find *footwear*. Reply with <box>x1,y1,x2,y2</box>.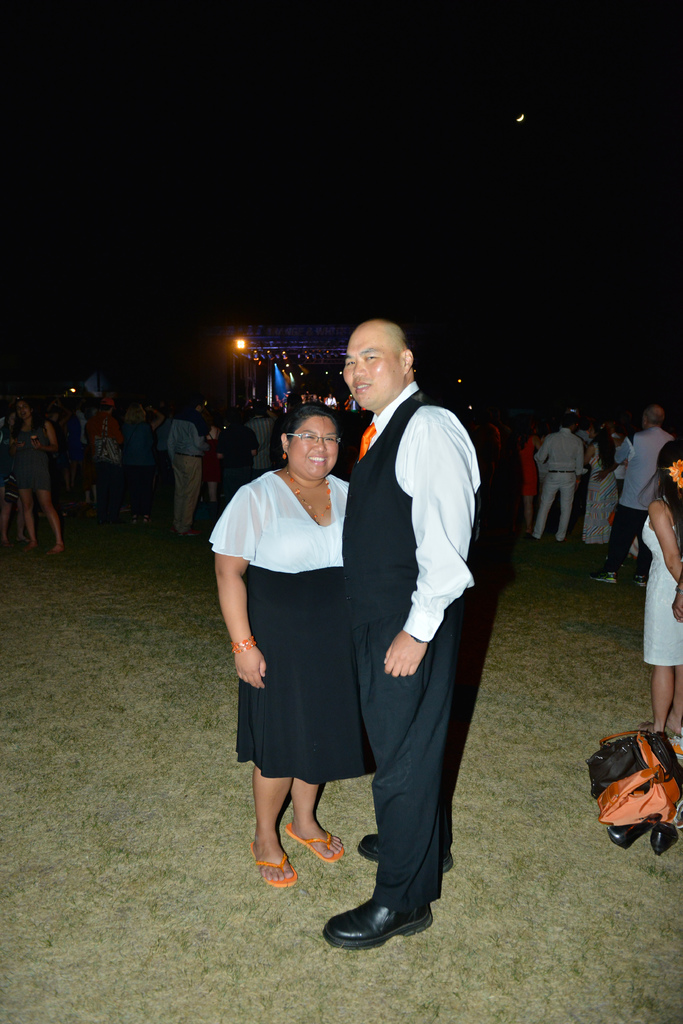
<box>557,535,577,545</box>.
